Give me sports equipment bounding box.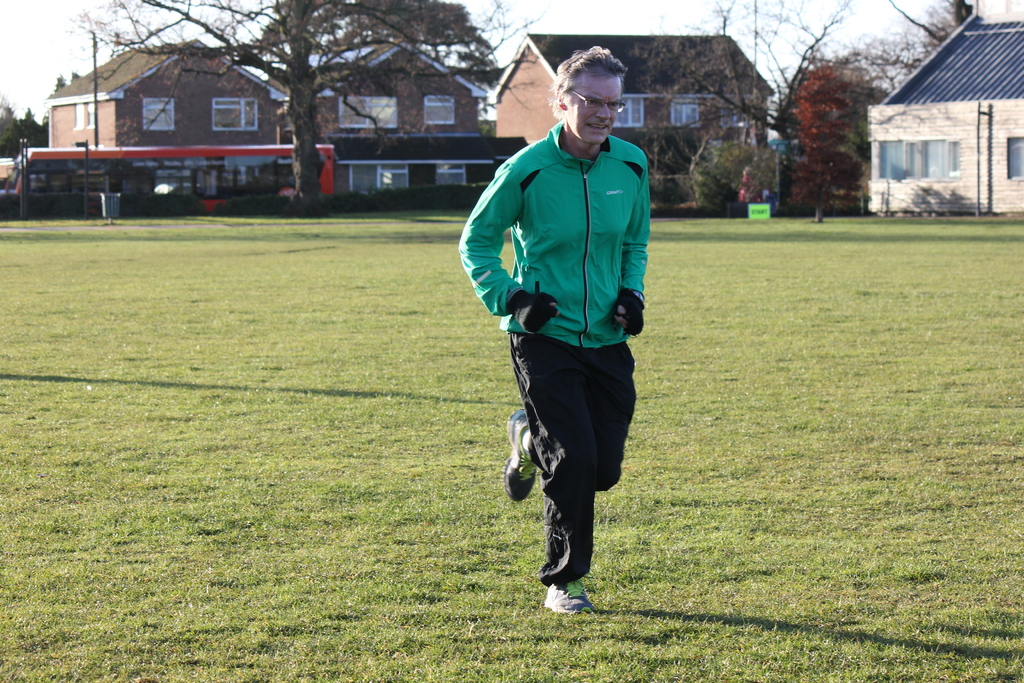
l=545, t=573, r=597, b=616.
